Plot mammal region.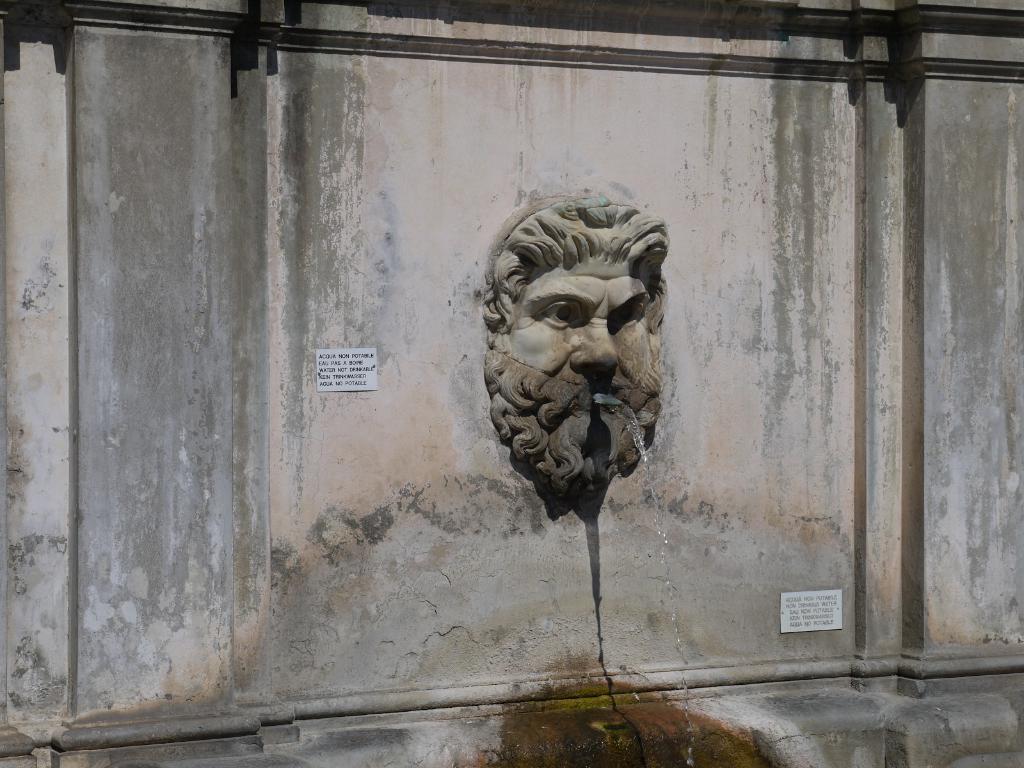
Plotted at [left=483, top=191, right=664, bottom=501].
